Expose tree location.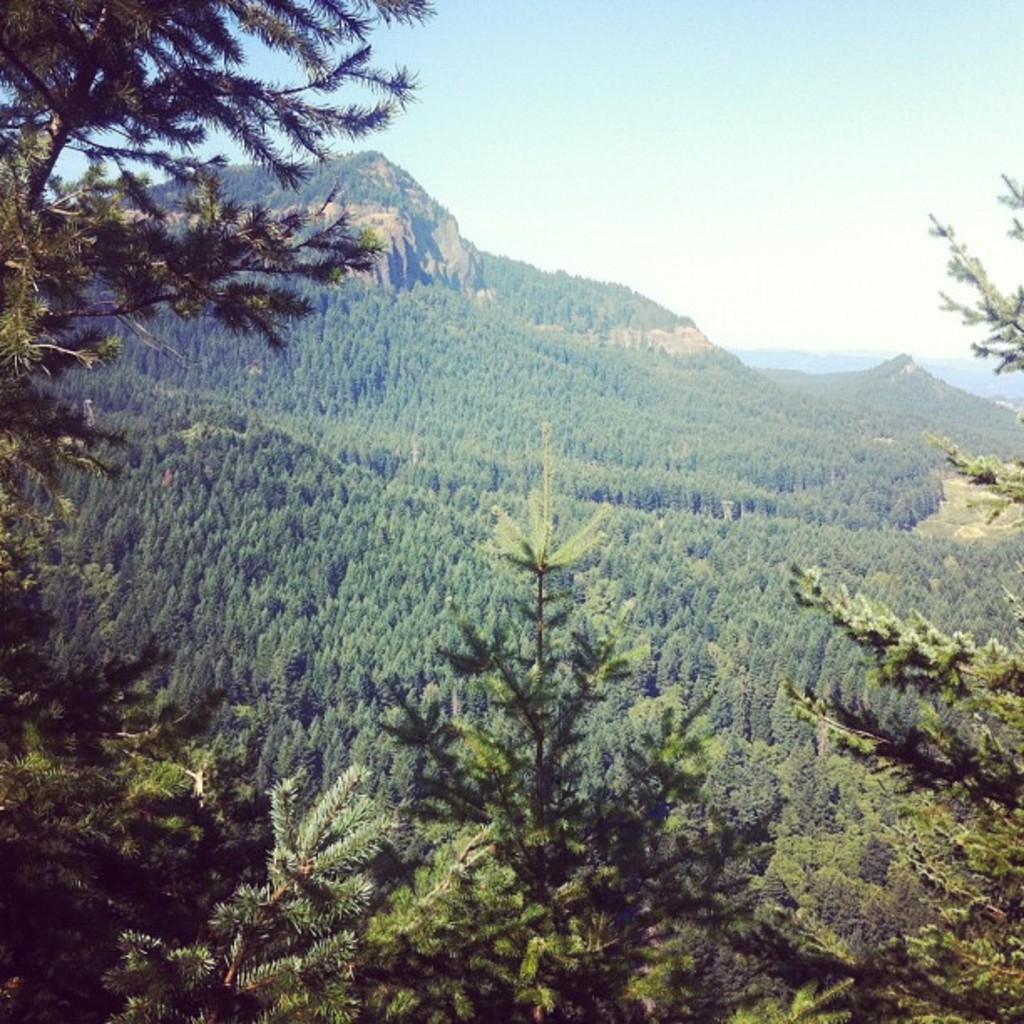
Exposed at bbox=(343, 810, 554, 1022).
